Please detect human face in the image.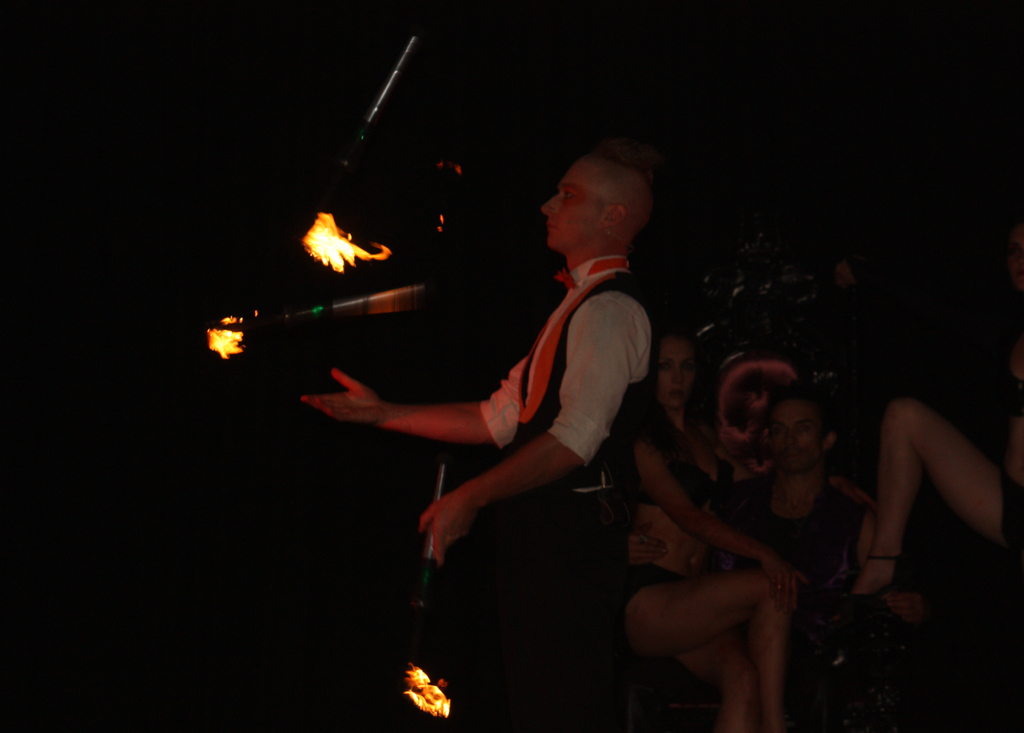
(left=770, top=399, right=821, bottom=476).
